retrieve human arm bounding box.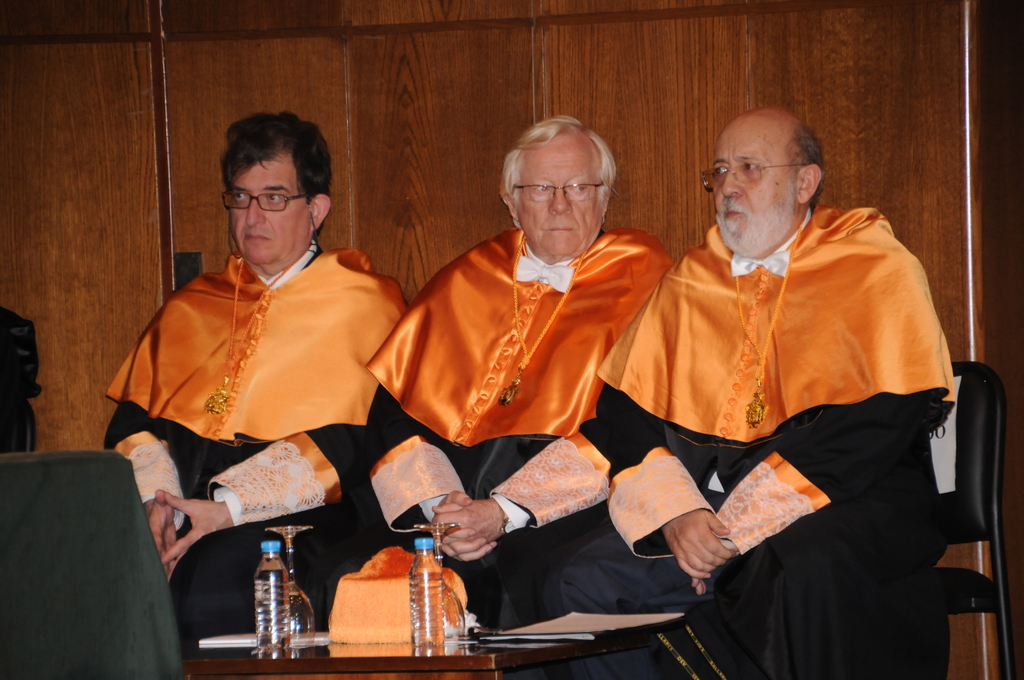
Bounding box: [386, 275, 483, 567].
